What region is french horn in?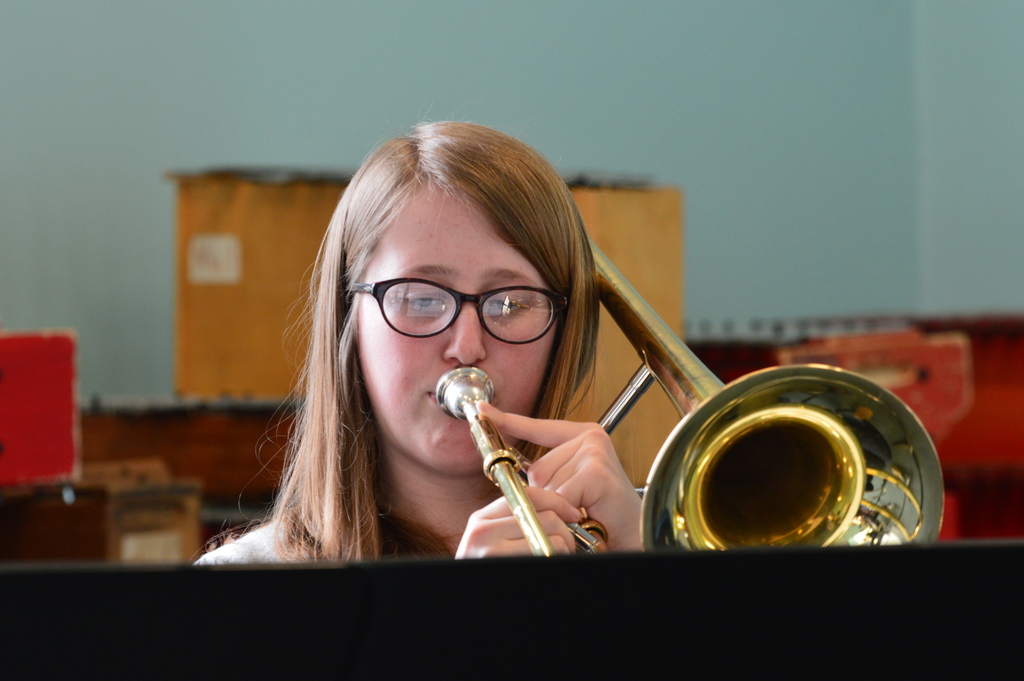
region(448, 228, 906, 525).
